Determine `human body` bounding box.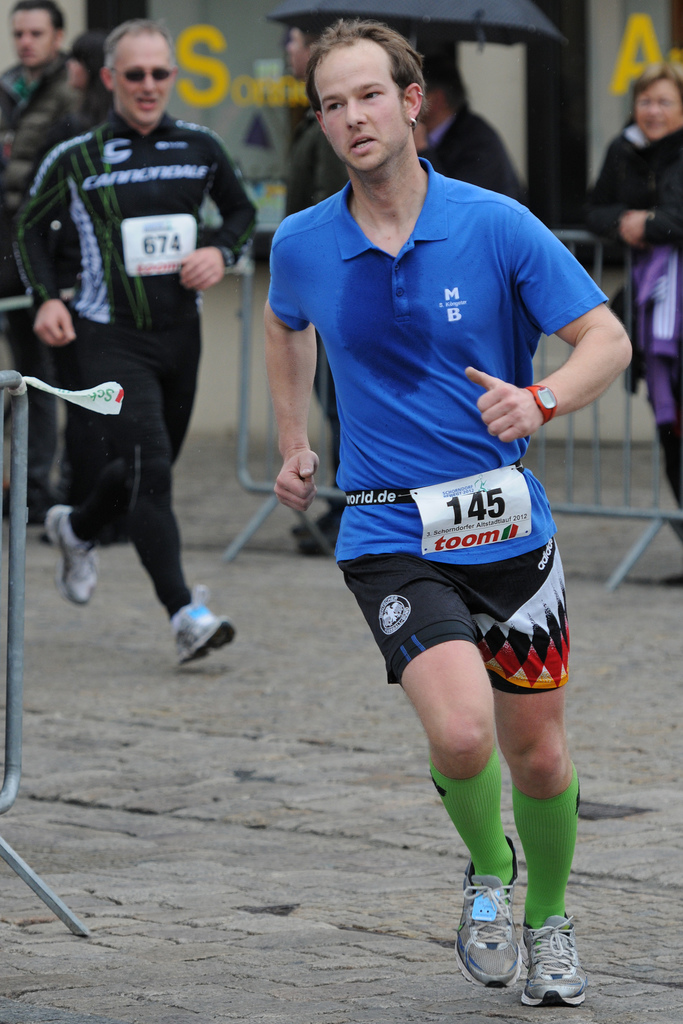
Determined: x1=587, y1=120, x2=682, y2=513.
